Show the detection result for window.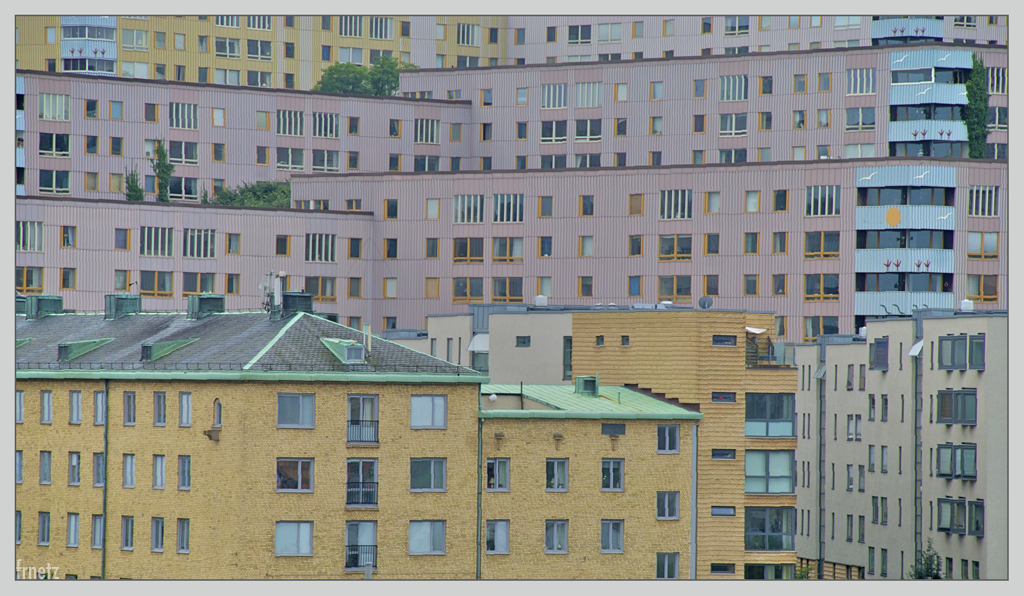
pyautogui.locateOnScreen(90, 452, 104, 484).
